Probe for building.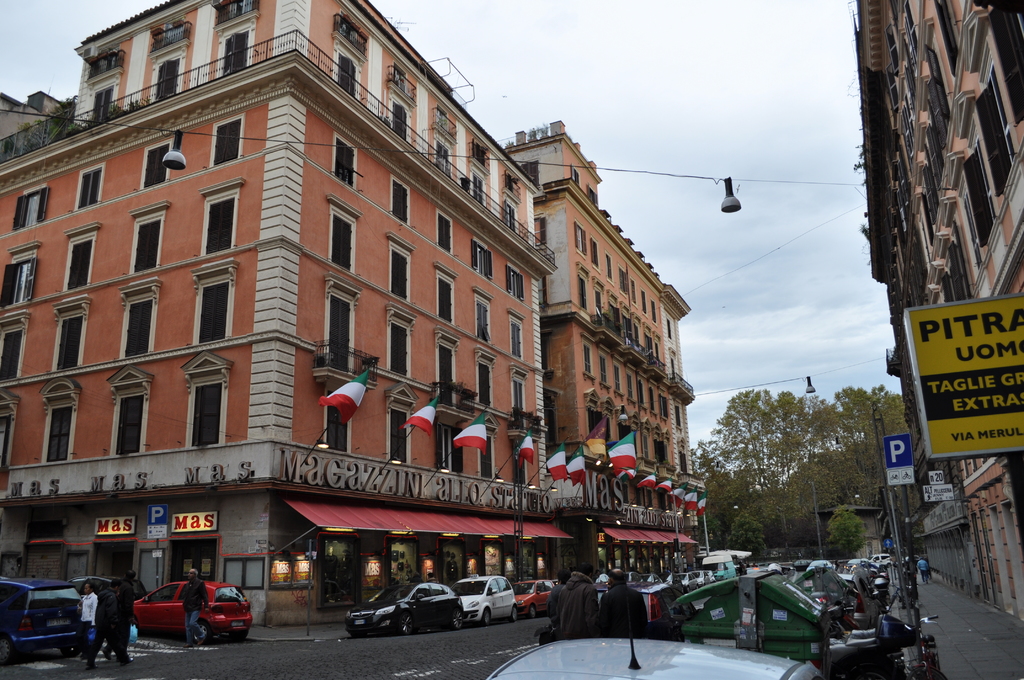
Probe result: 915, 498, 979, 597.
